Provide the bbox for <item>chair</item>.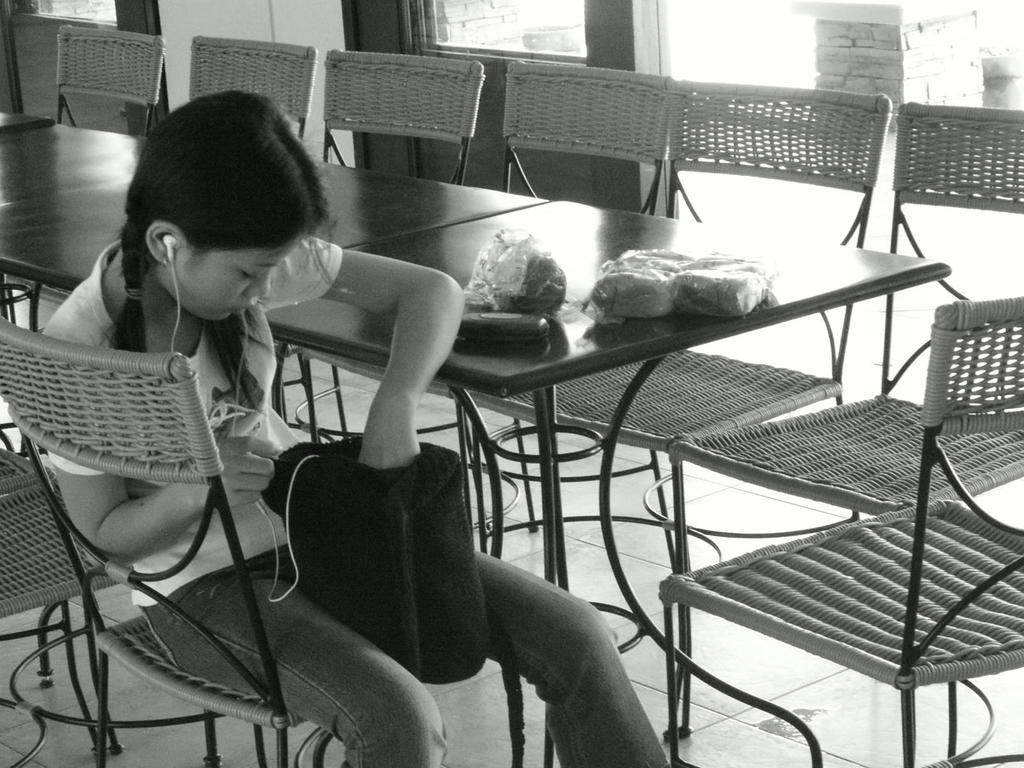
[x1=0, y1=444, x2=49, y2=682].
